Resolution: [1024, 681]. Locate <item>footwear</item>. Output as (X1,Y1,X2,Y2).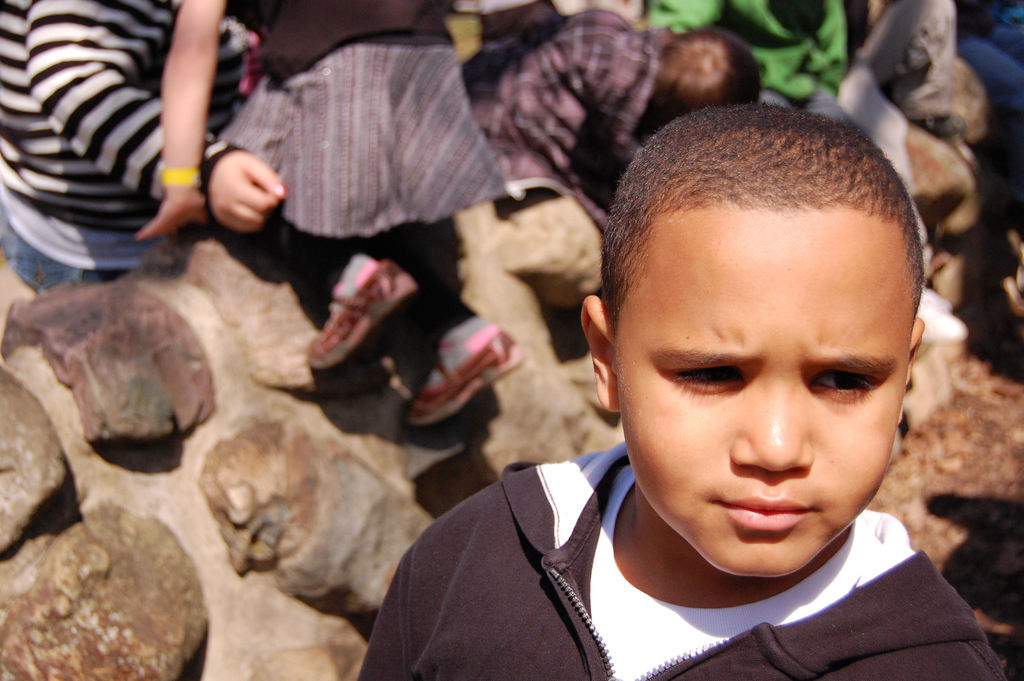
(406,318,524,426).
